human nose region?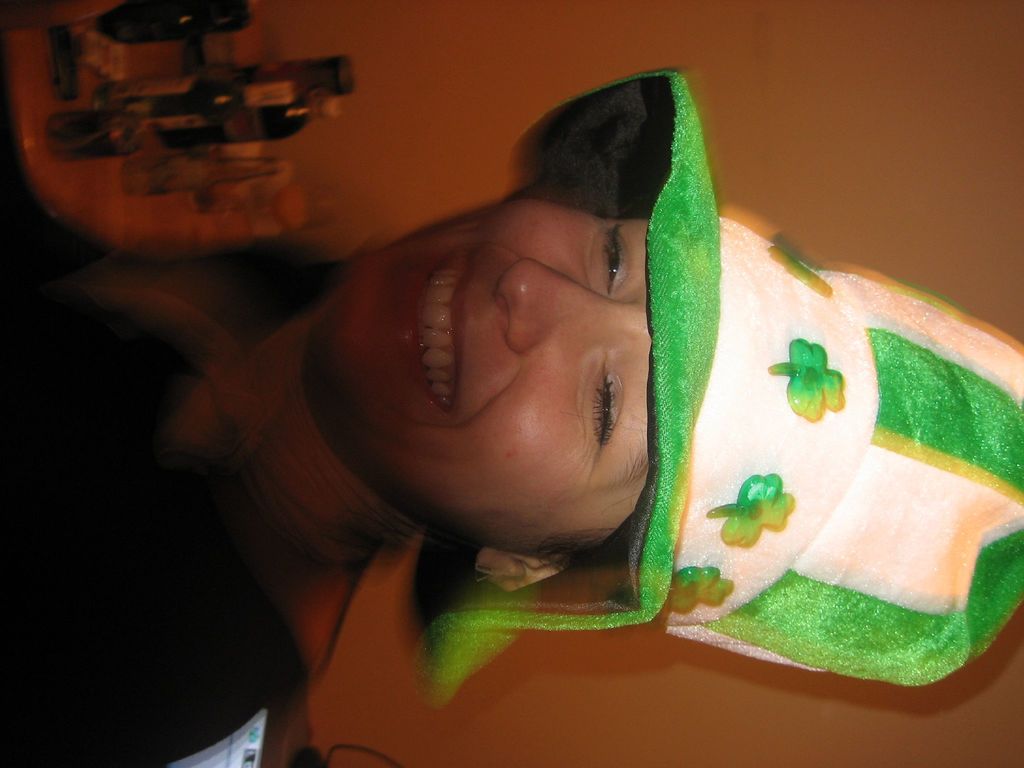
<bbox>488, 249, 622, 348</bbox>
